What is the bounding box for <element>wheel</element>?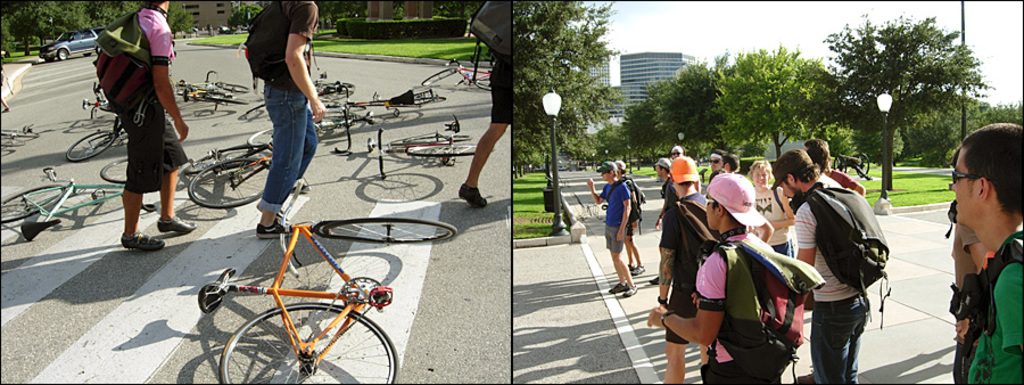
crop(404, 141, 494, 157).
